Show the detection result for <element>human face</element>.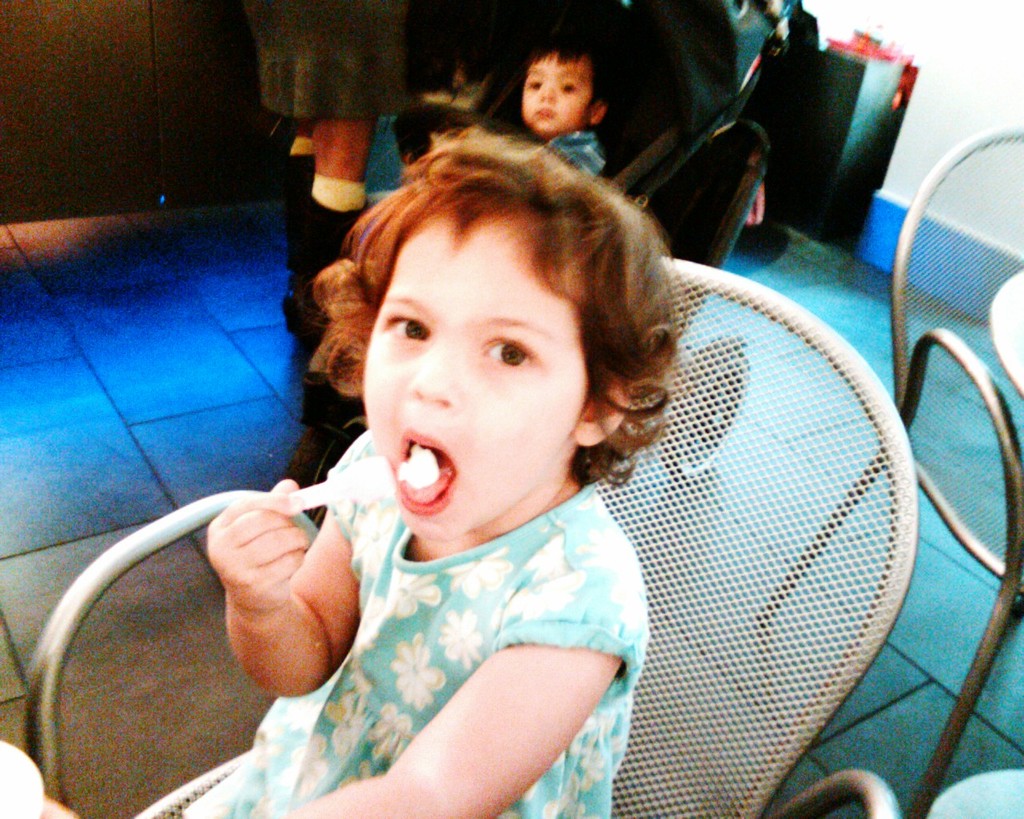
(left=524, top=51, right=590, bottom=135).
